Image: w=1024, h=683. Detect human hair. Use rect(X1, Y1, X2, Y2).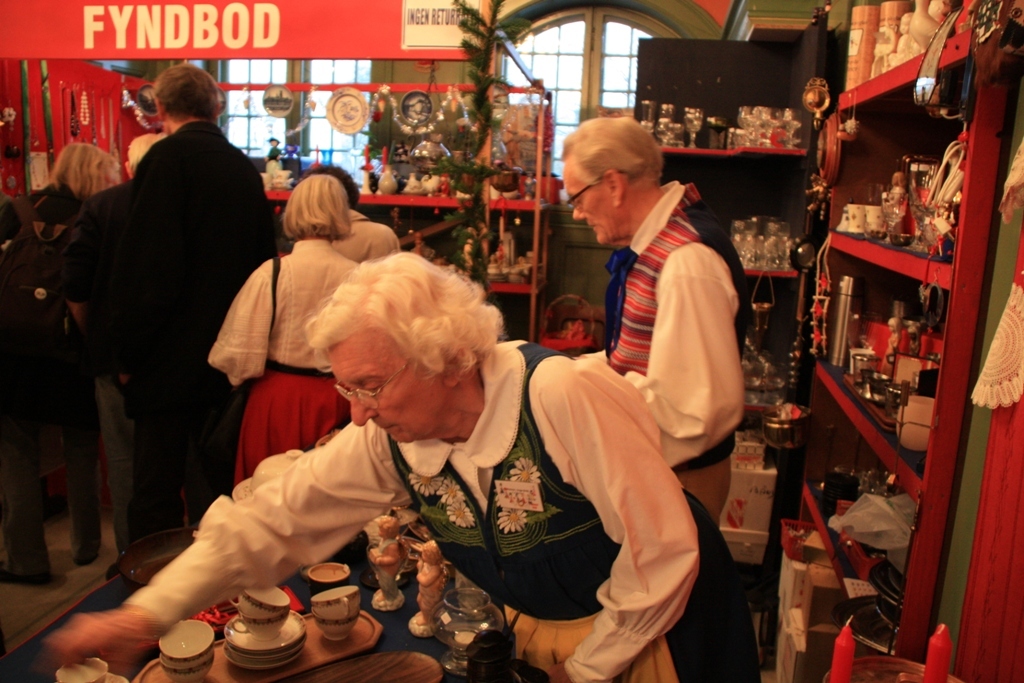
rect(126, 128, 163, 176).
